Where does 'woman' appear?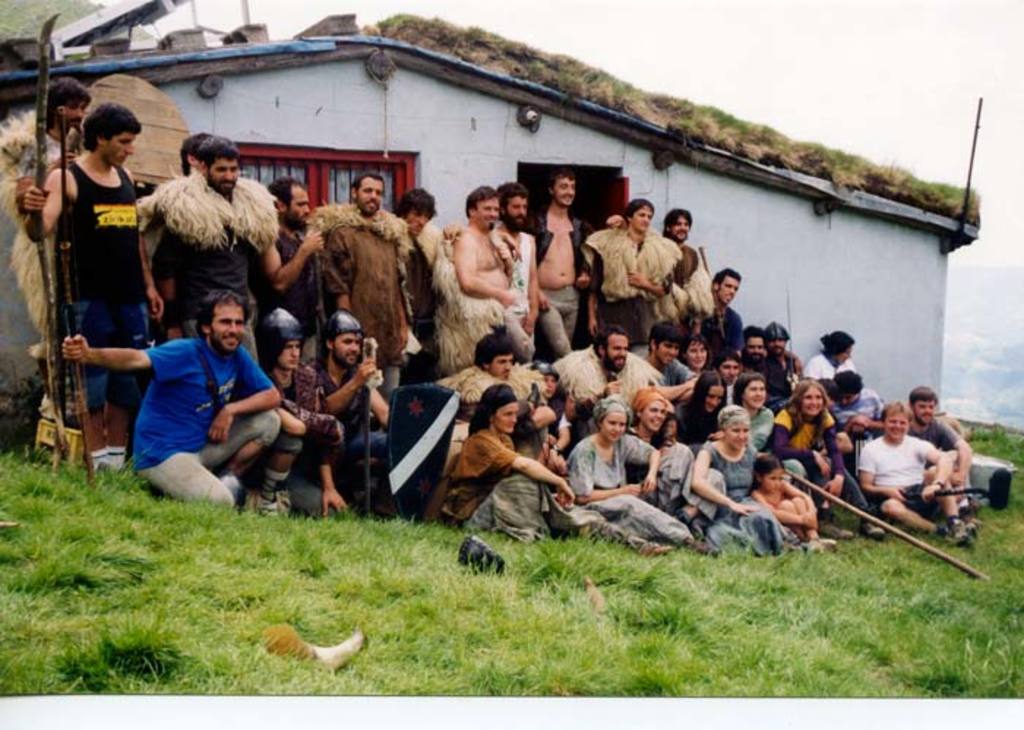
Appears at <region>568, 394, 721, 550</region>.
